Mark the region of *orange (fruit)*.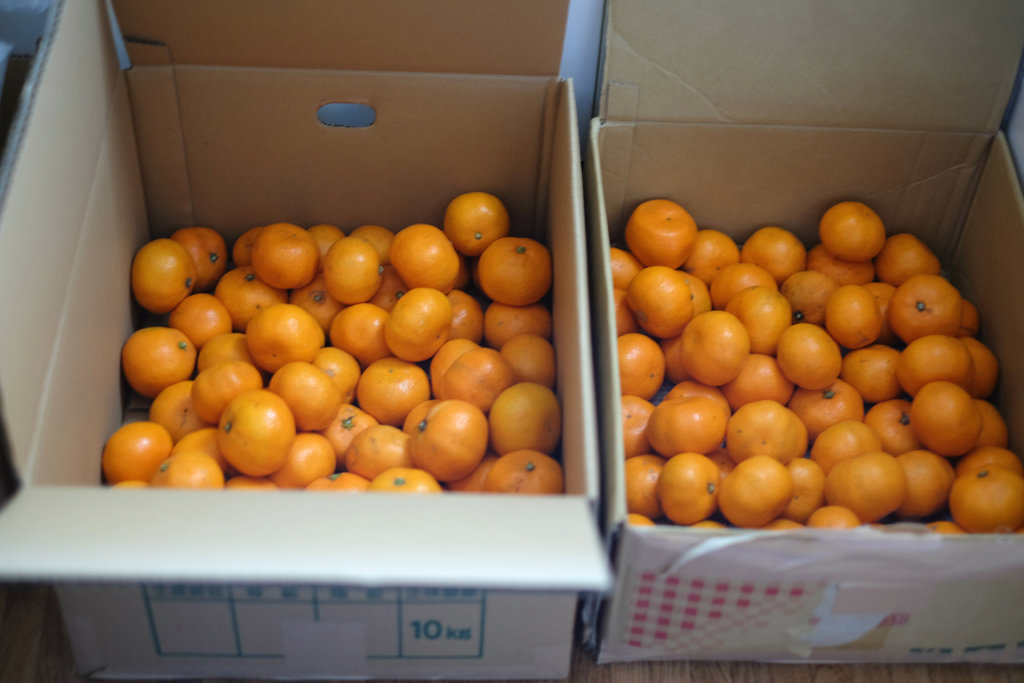
Region: select_region(334, 301, 384, 363).
